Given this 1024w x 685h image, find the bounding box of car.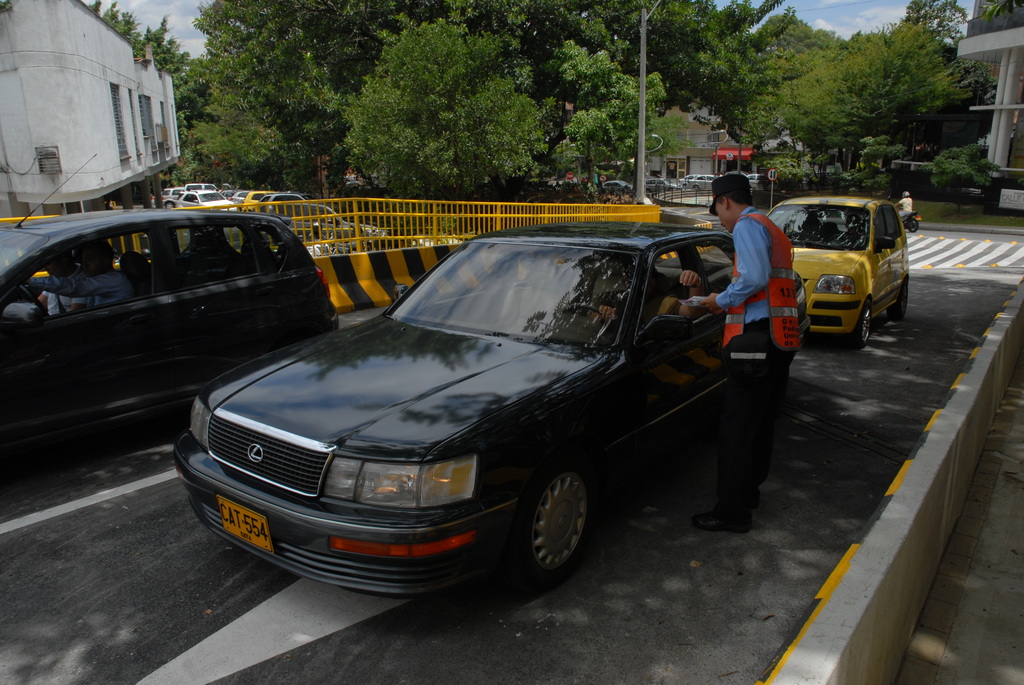
bbox(0, 152, 346, 471).
